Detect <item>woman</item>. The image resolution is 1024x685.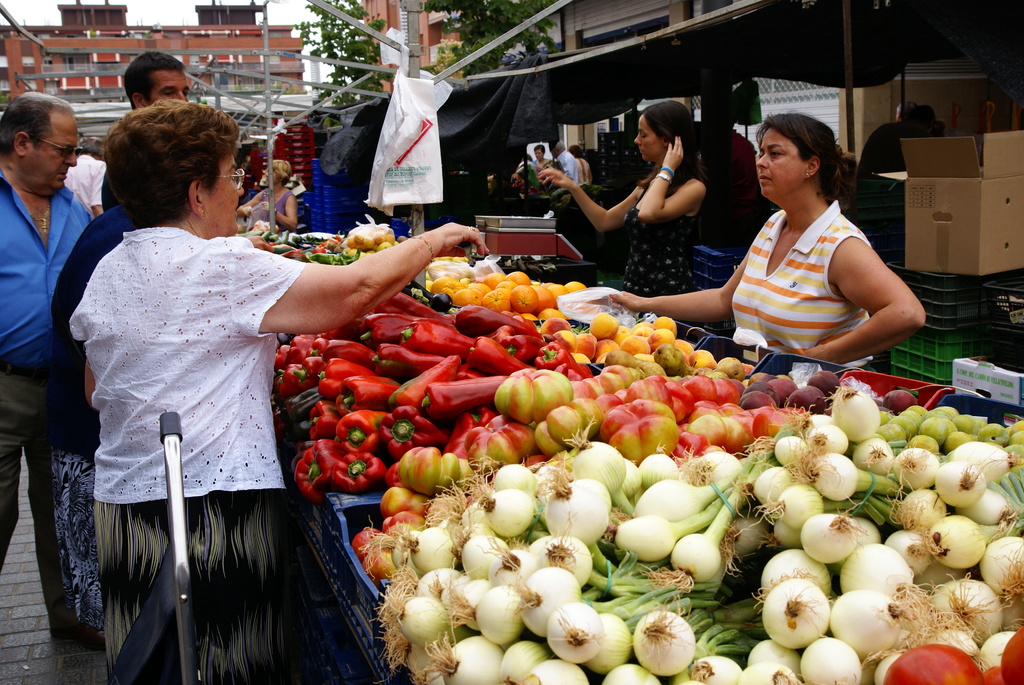
bbox(572, 145, 595, 186).
